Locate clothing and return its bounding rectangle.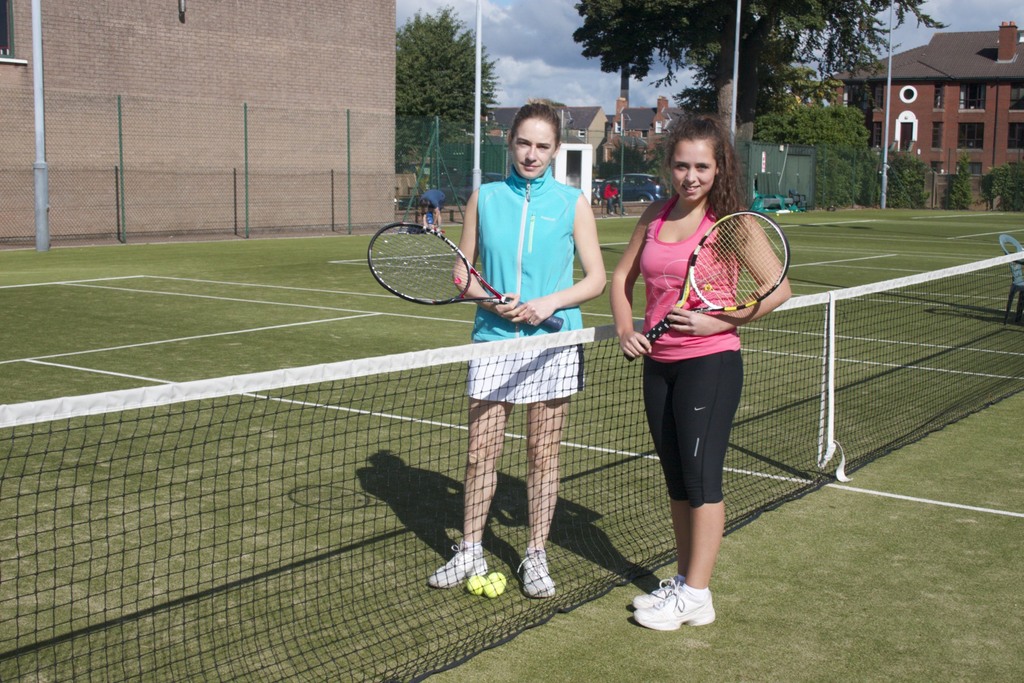
detection(602, 185, 626, 215).
